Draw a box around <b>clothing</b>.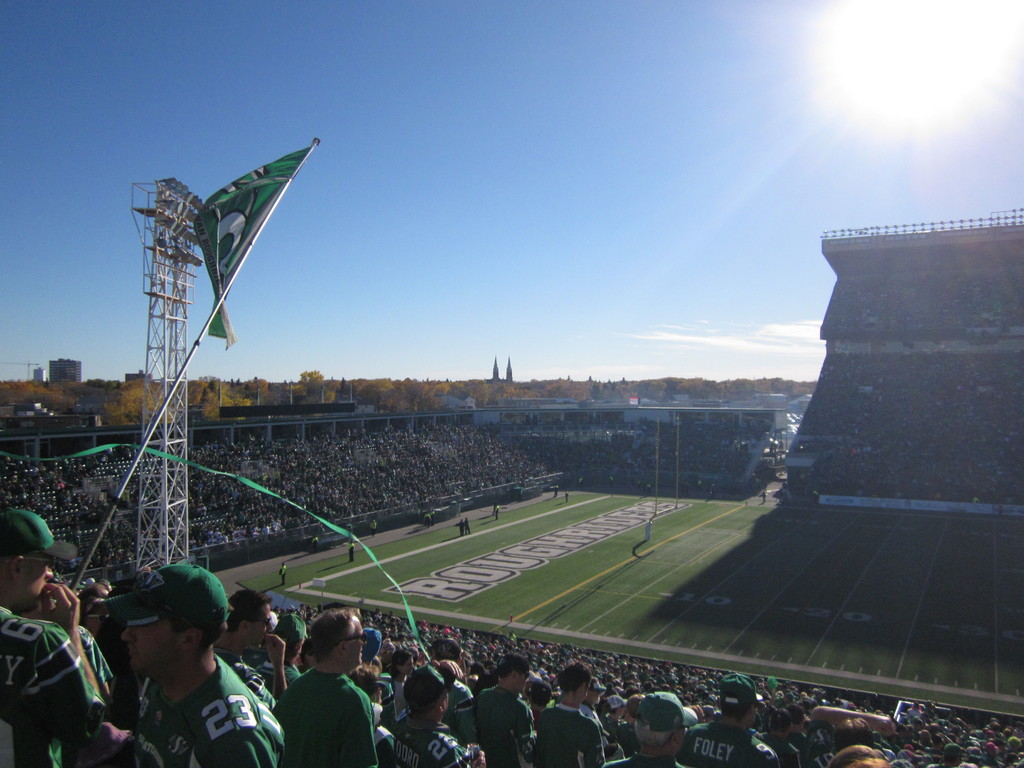
x1=0, y1=600, x2=113, y2=767.
